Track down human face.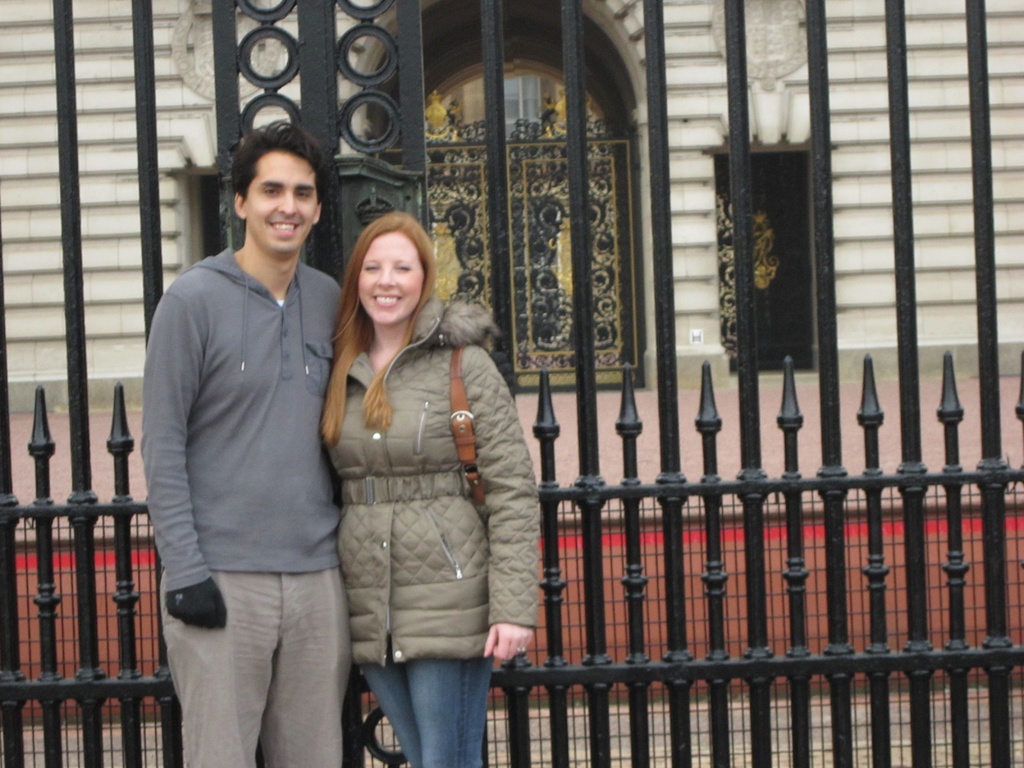
Tracked to (248, 152, 317, 246).
